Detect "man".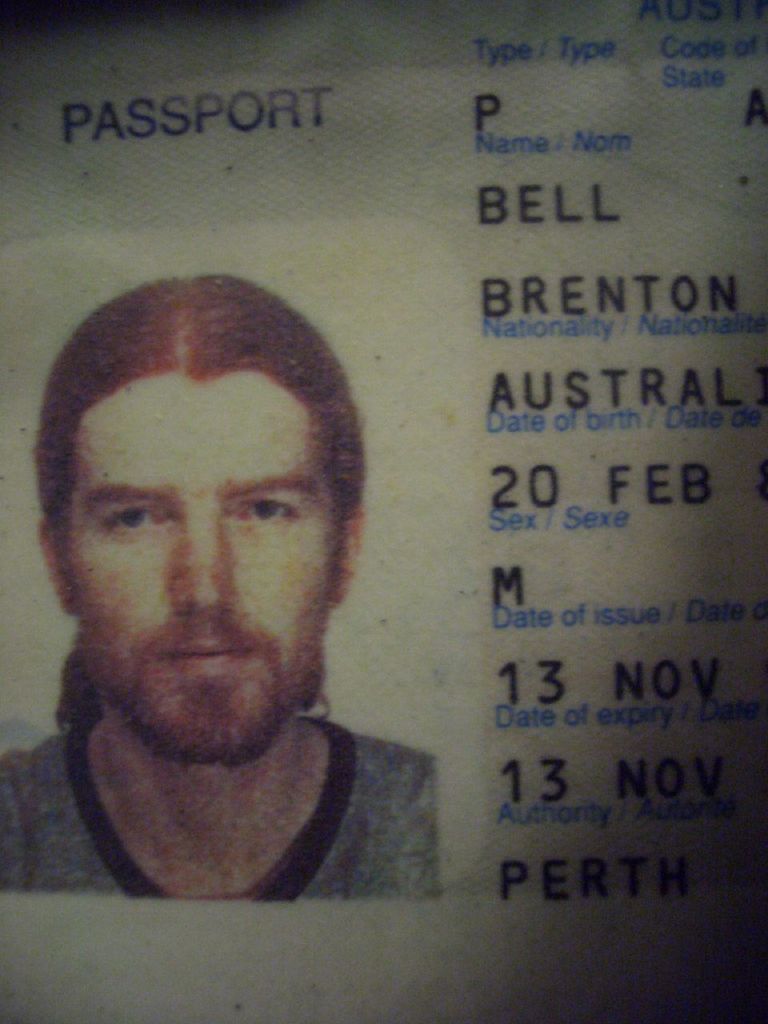
Detected at 0,254,490,927.
